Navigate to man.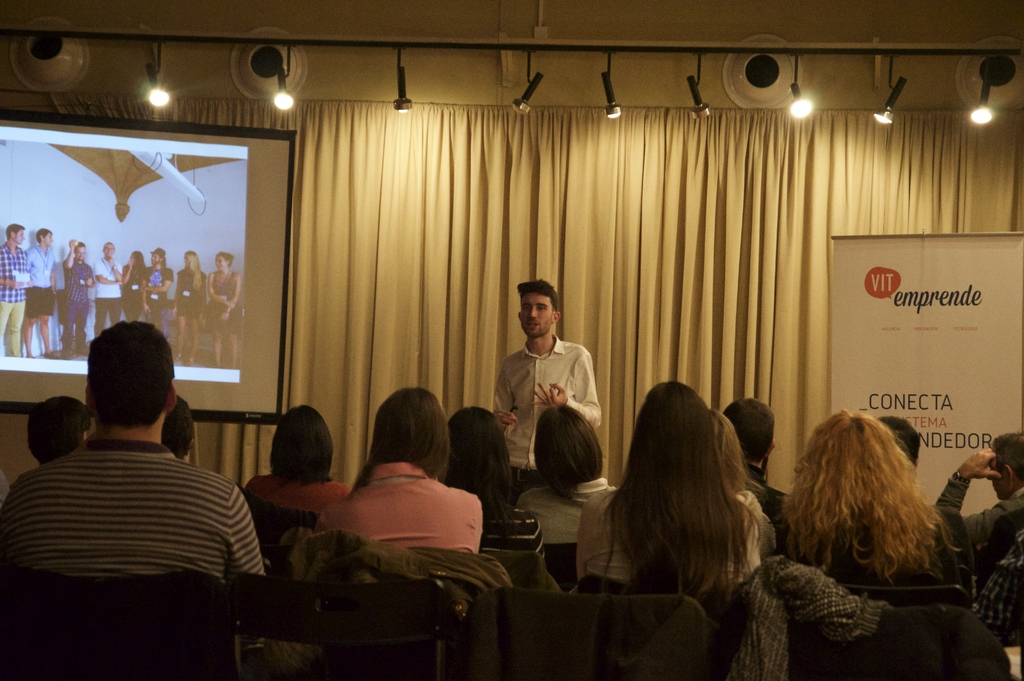
Navigation target: <box>935,432,1023,589</box>.
